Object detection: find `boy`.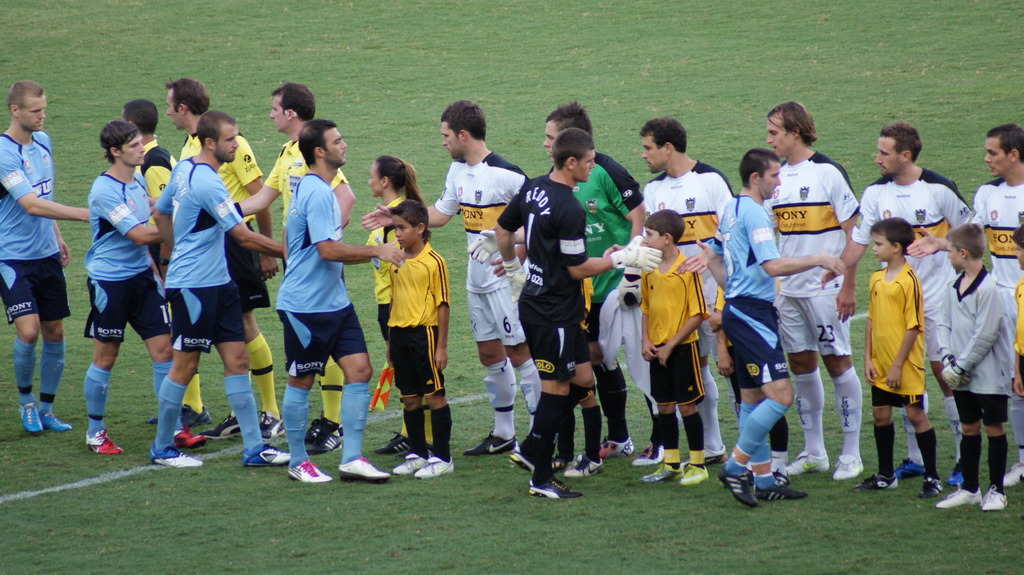
{"left": 863, "top": 209, "right": 946, "bottom": 492}.
